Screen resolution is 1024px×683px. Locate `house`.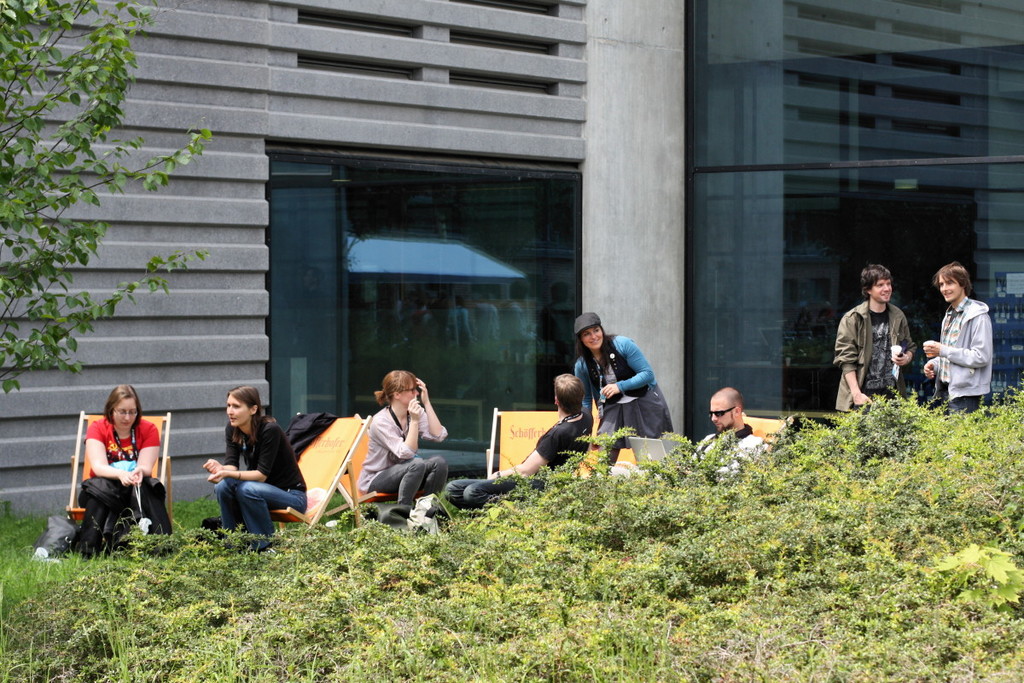
BBox(0, 3, 1023, 524).
